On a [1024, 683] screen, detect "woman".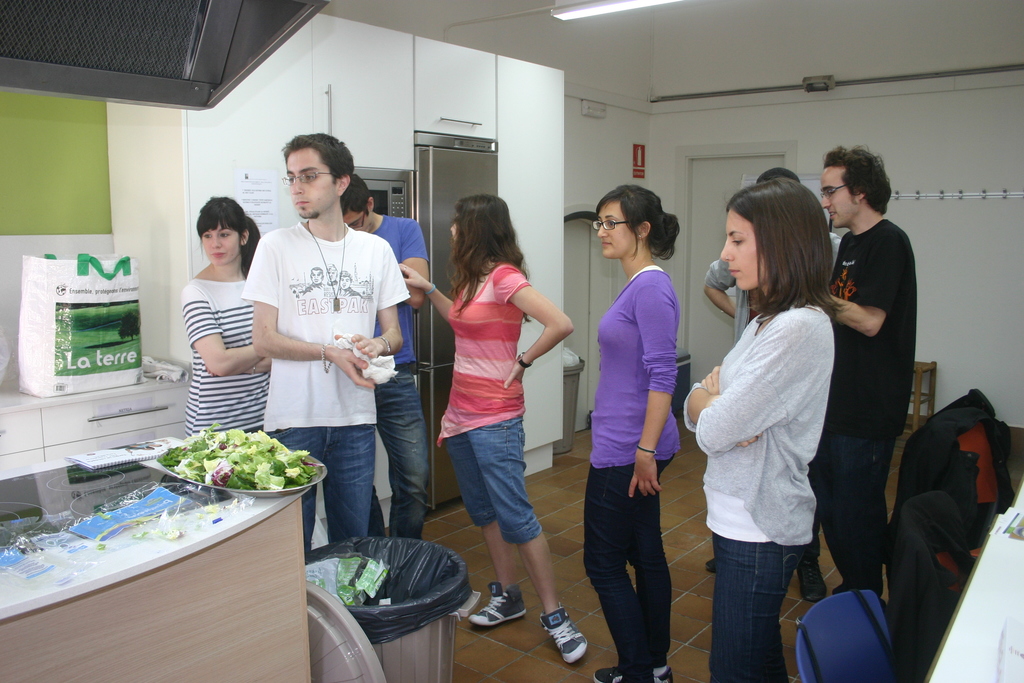
[585, 183, 682, 682].
